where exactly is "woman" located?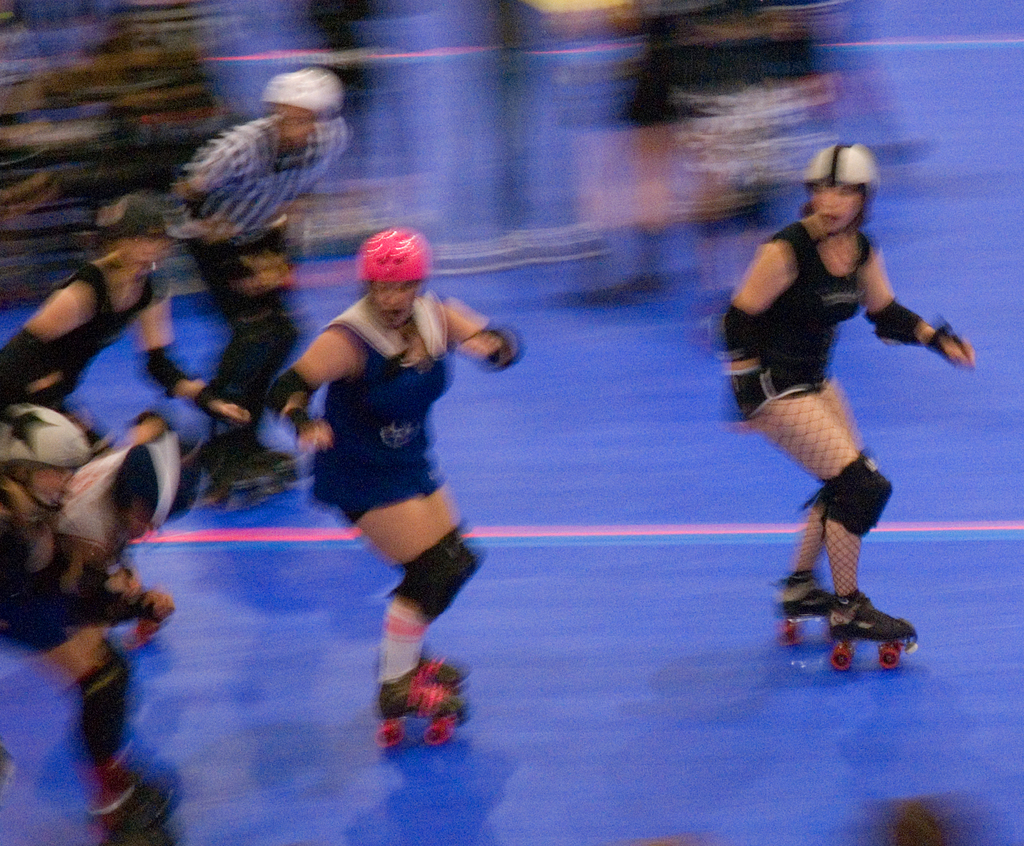
Its bounding box is l=268, t=221, r=527, b=758.
